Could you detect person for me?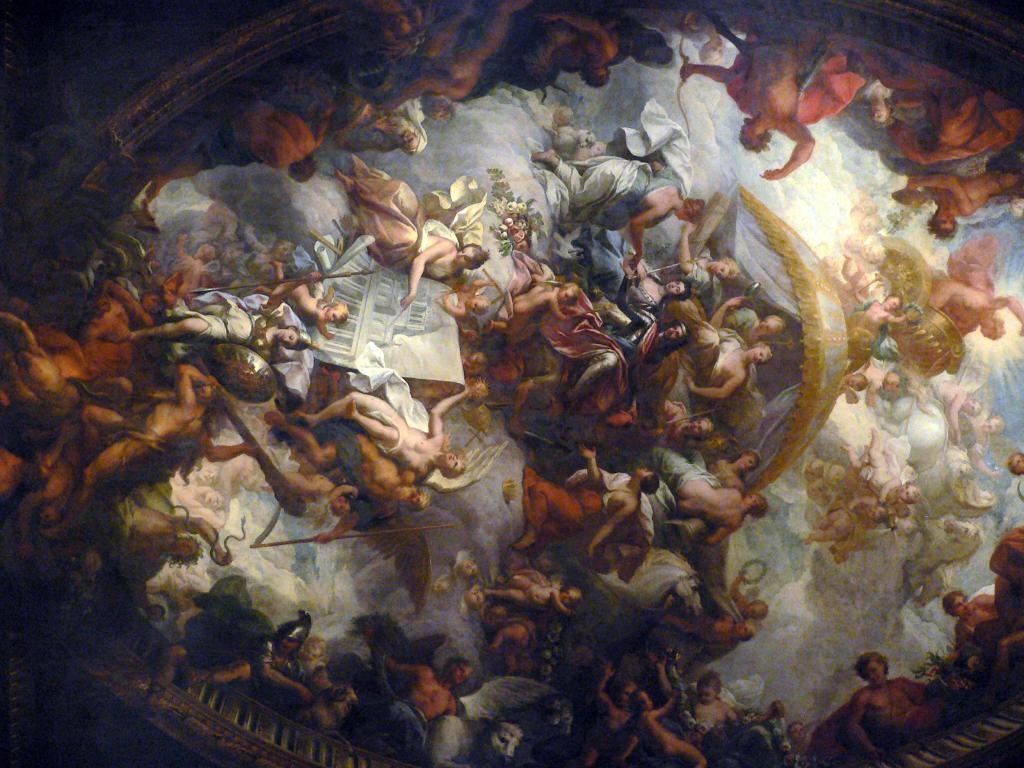
Detection result: (904, 167, 1023, 240).
